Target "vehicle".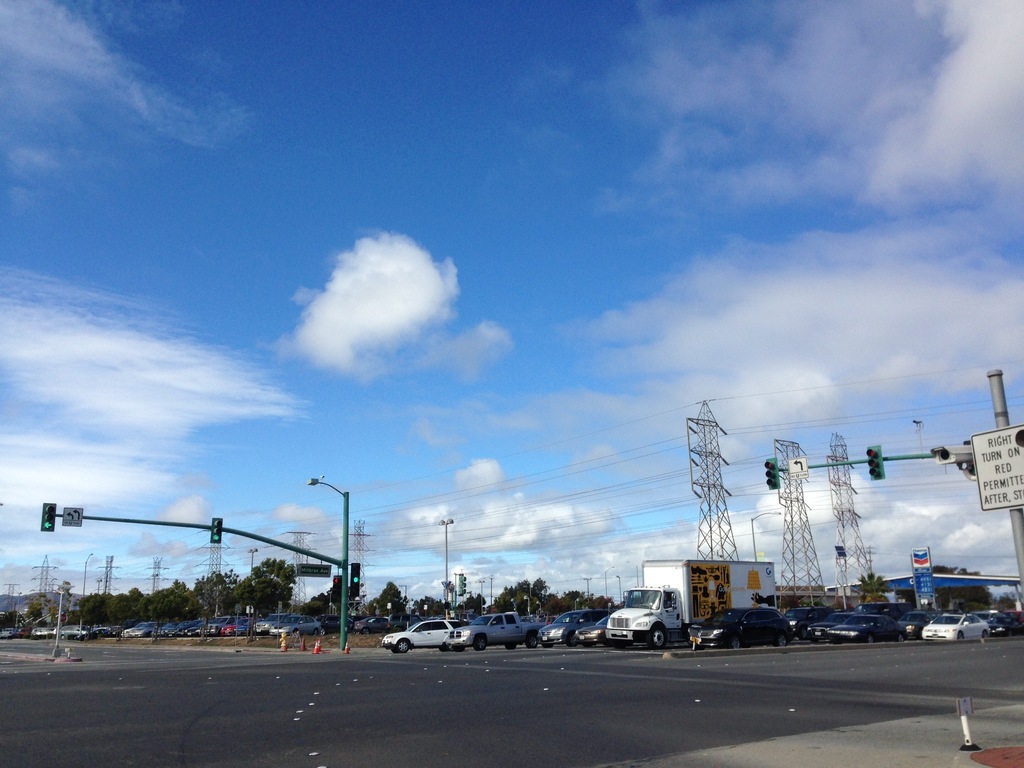
Target region: bbox=(92, 628, 110, 643).
